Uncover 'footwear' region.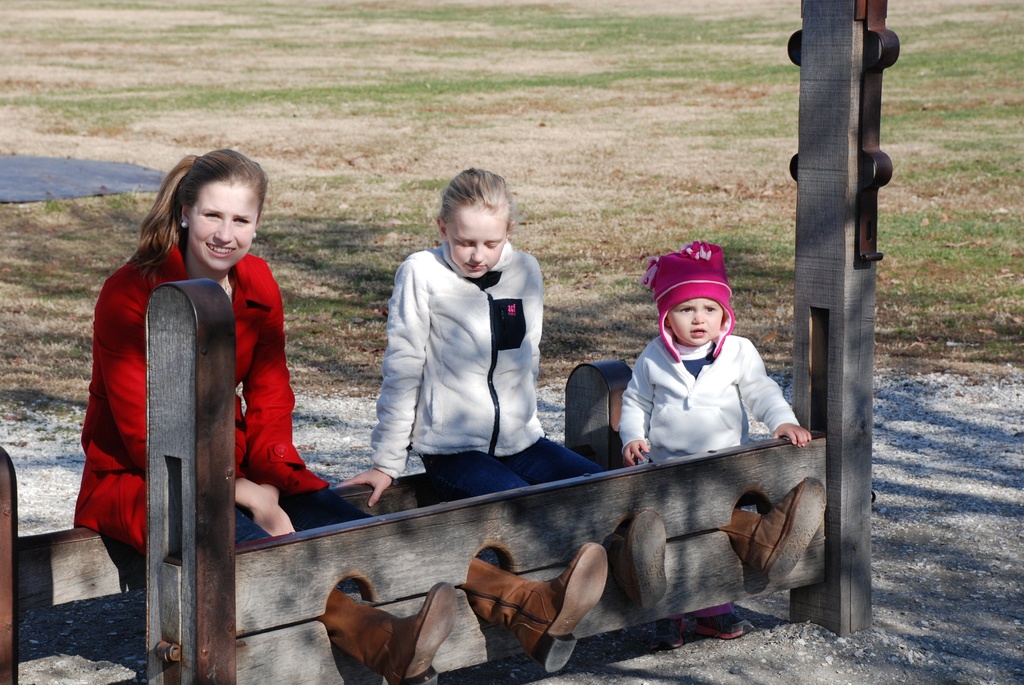
Uncovered: 522/549/591/670.
